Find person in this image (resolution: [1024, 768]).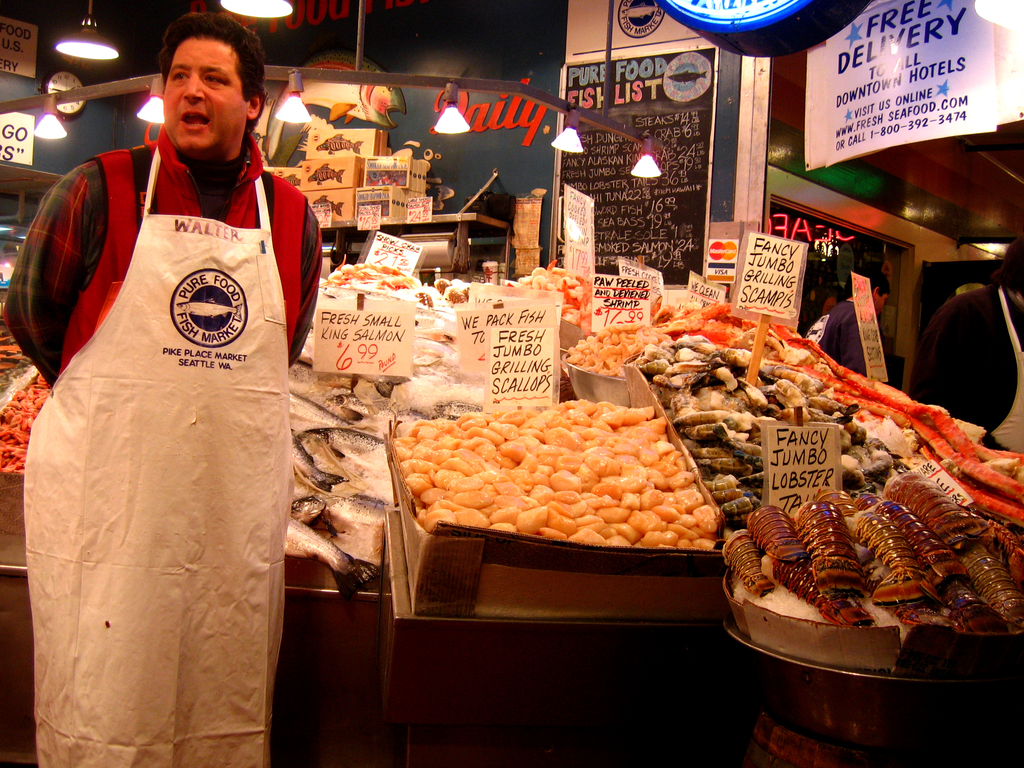
left=909, top=237, right=1023, bottom=451.
